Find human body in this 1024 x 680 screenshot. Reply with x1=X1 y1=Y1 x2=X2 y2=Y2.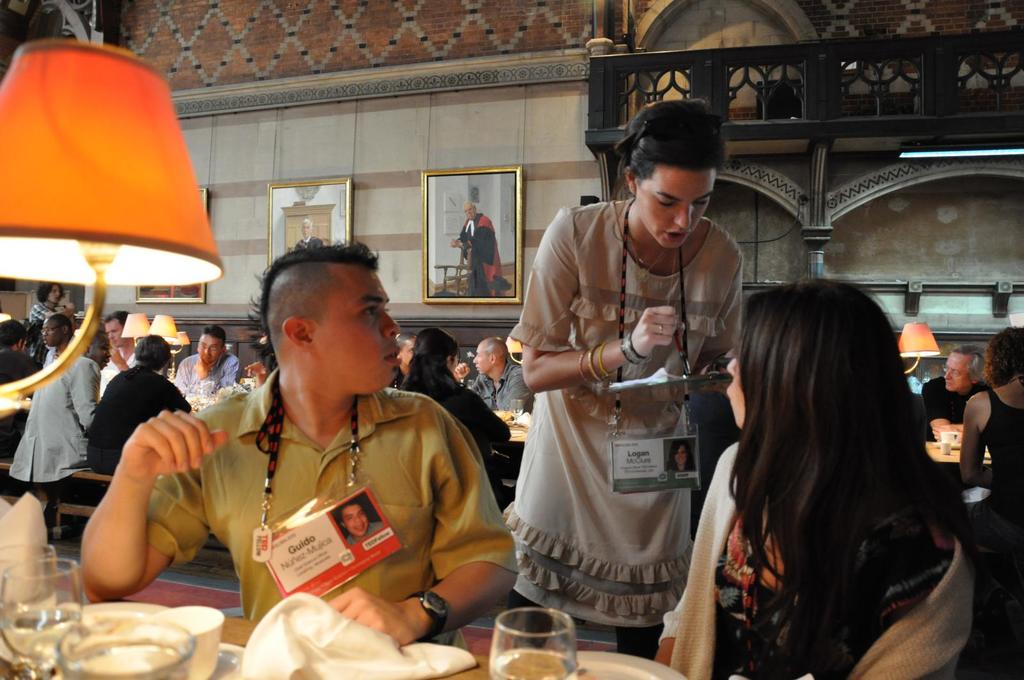
x1=392 y1=332 x2=416 y2=386.
